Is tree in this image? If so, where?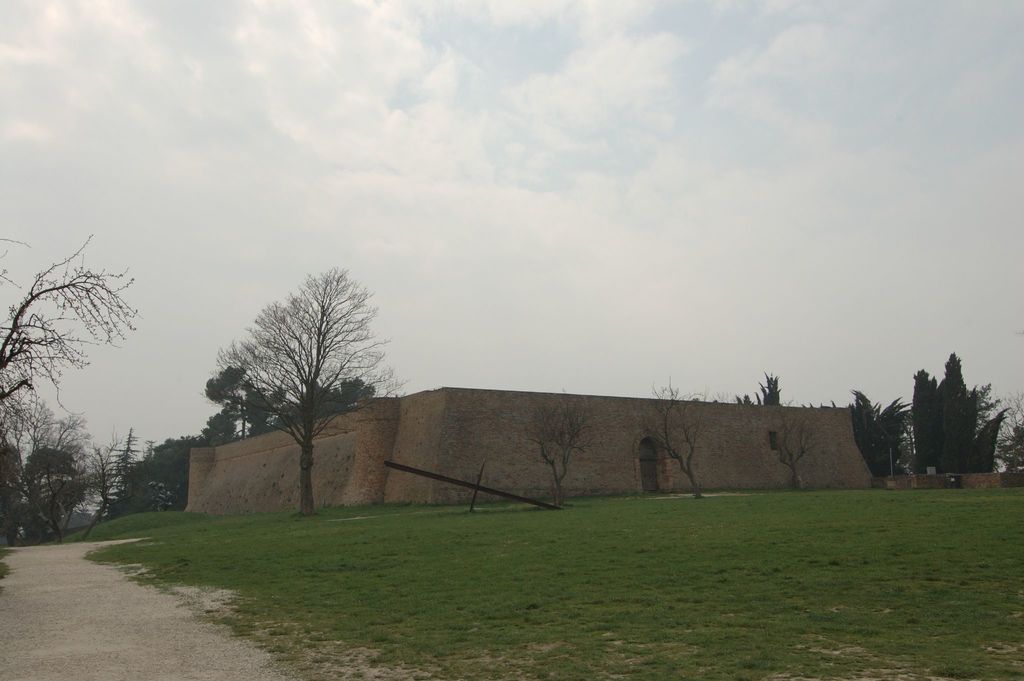
Yes, at [0,230,146,398].
